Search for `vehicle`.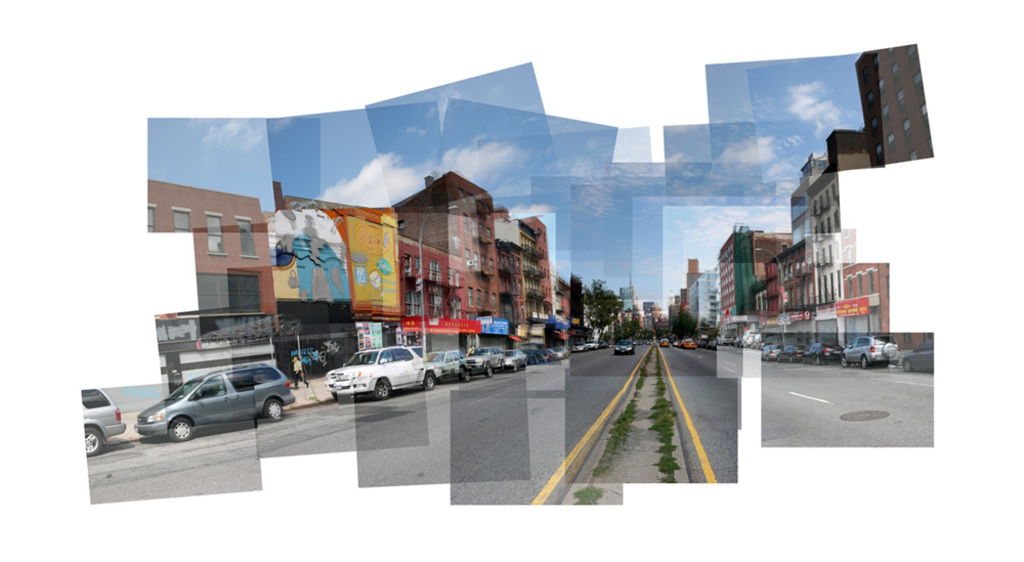
Found at [x1=504, y1=351, x2=529, y2=375].
